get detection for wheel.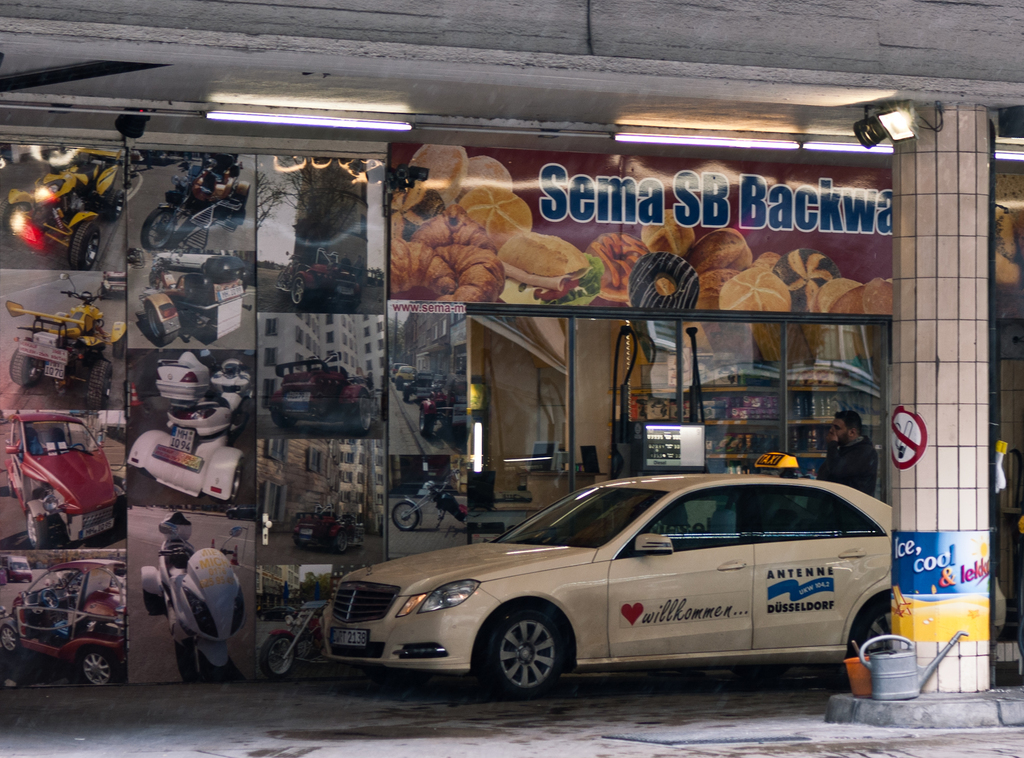
Detection: 480:625:572:701.
